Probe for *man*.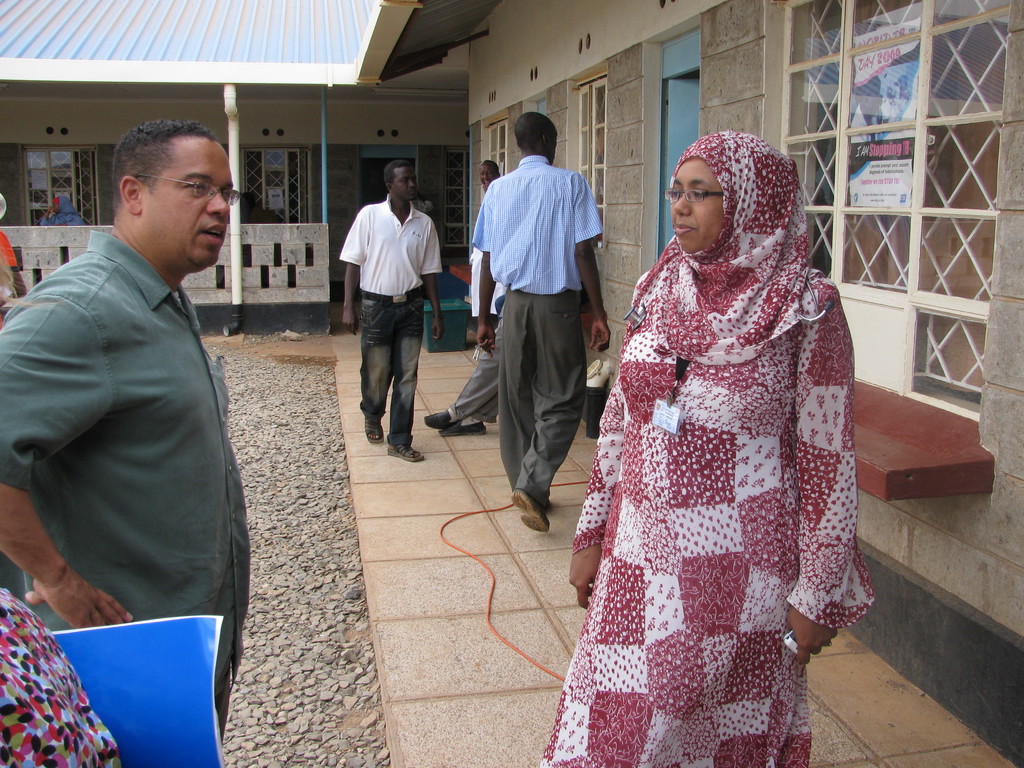
Probe result: (422, 213, 607, 436).
